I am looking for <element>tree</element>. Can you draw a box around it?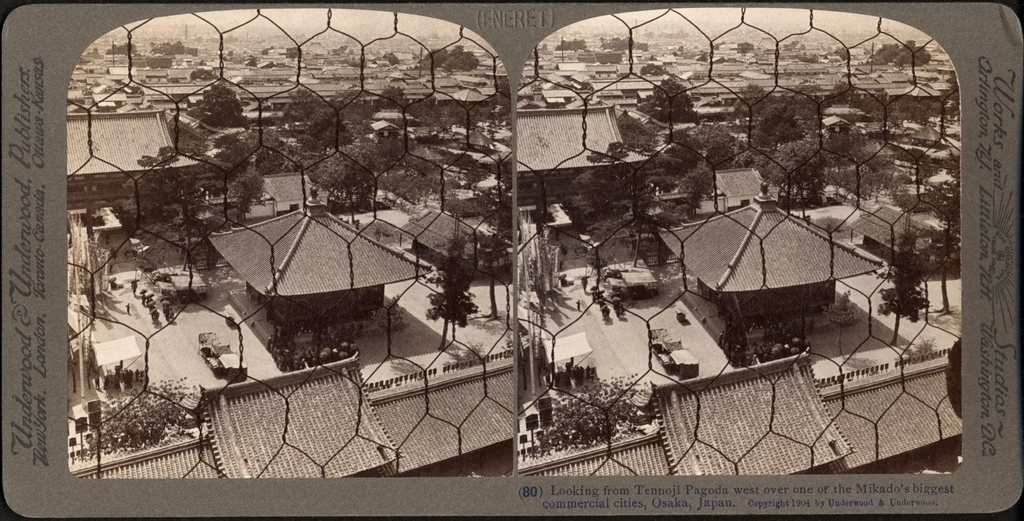
Sure, the bounding box is 530 371 661 453.
